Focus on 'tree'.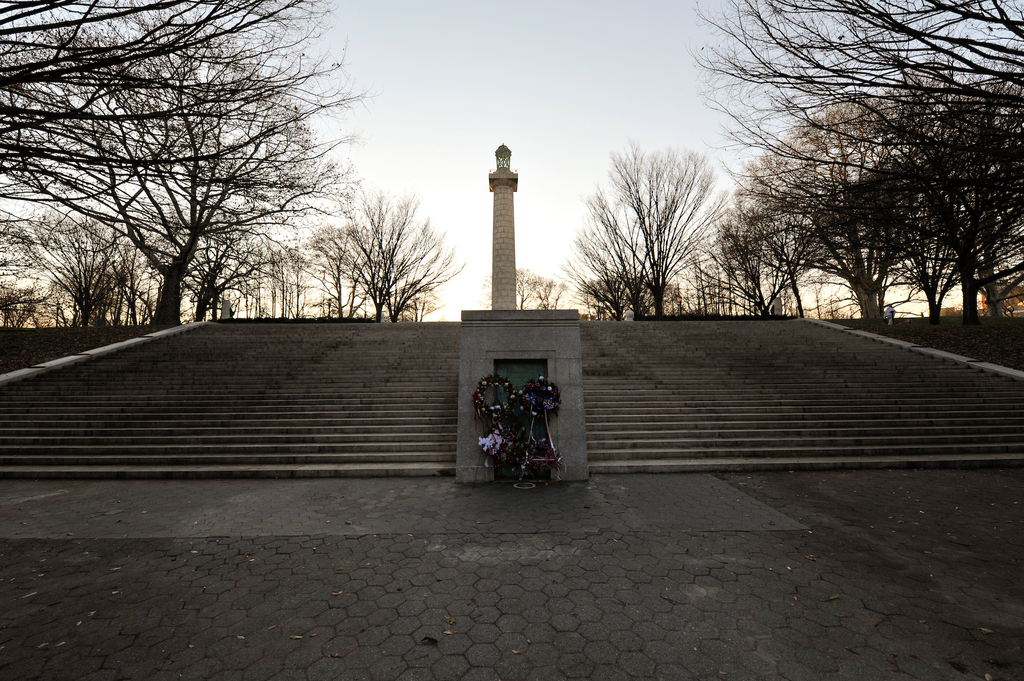
Focused at left=33, top=17, right=360, bottom=355.
